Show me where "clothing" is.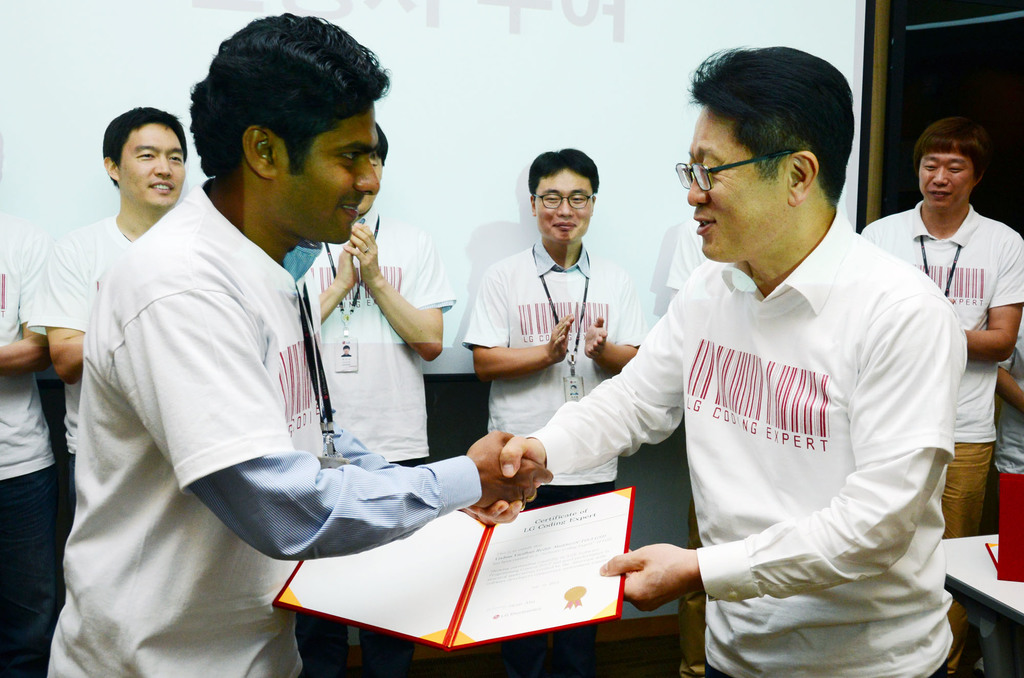
"clothing" is at box=[1, 217, 65, 677].
